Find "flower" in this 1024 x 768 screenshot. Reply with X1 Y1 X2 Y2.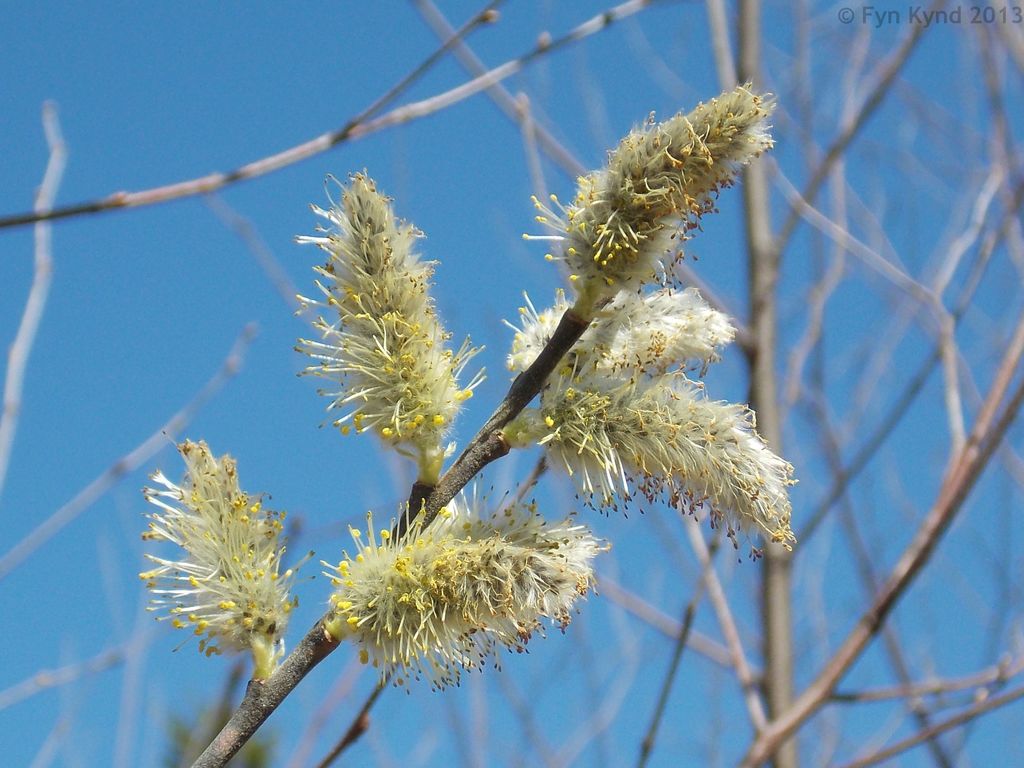
522 78 781 312.
